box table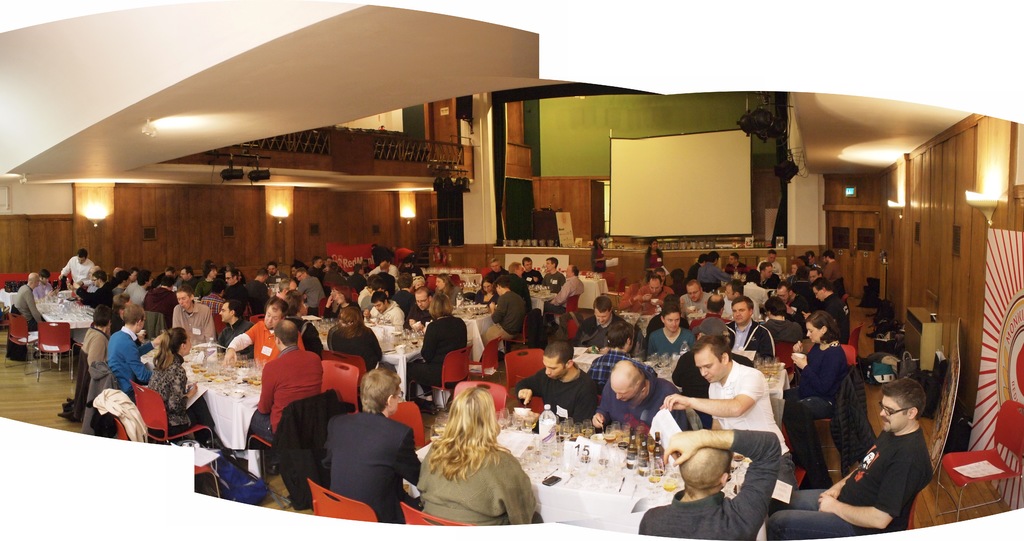
573:274:610:312
